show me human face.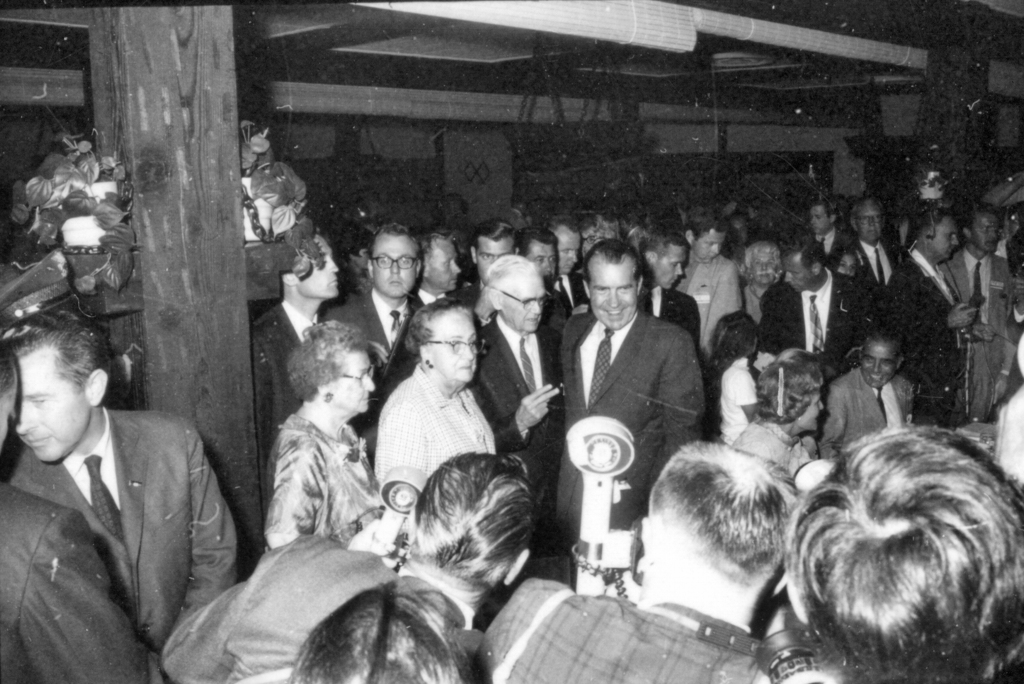
human face is here: (x1=329, y1=343, x2=376, y2=413).
